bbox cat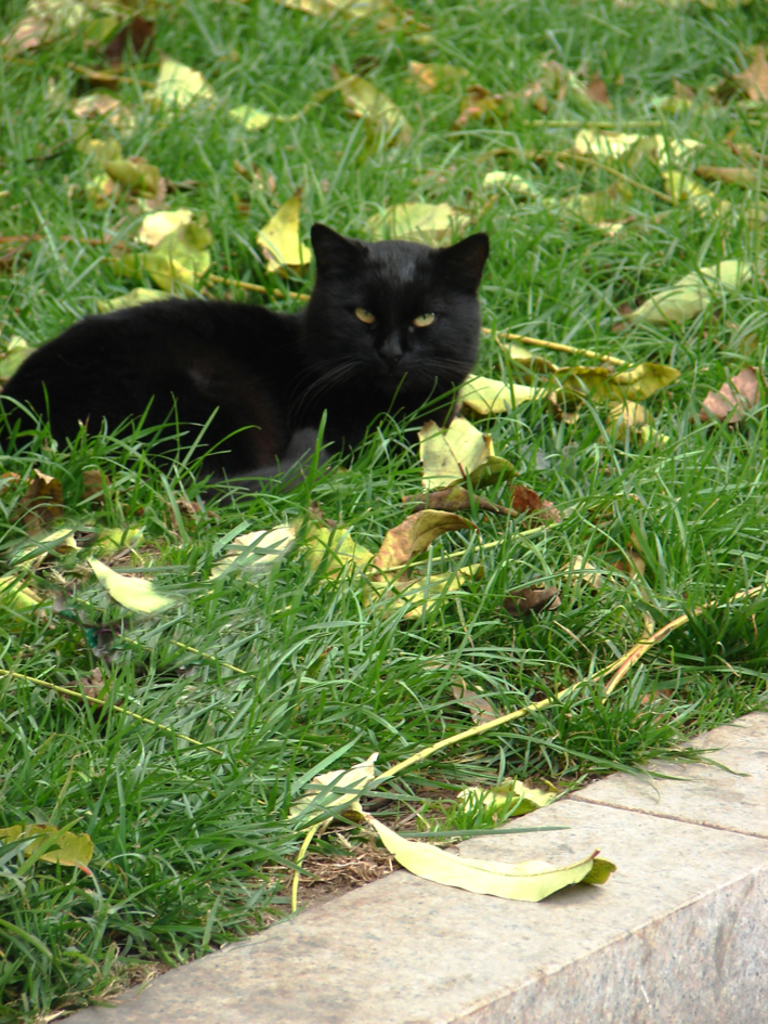
[x1=0, y1=213, x2=496, y2=491]
